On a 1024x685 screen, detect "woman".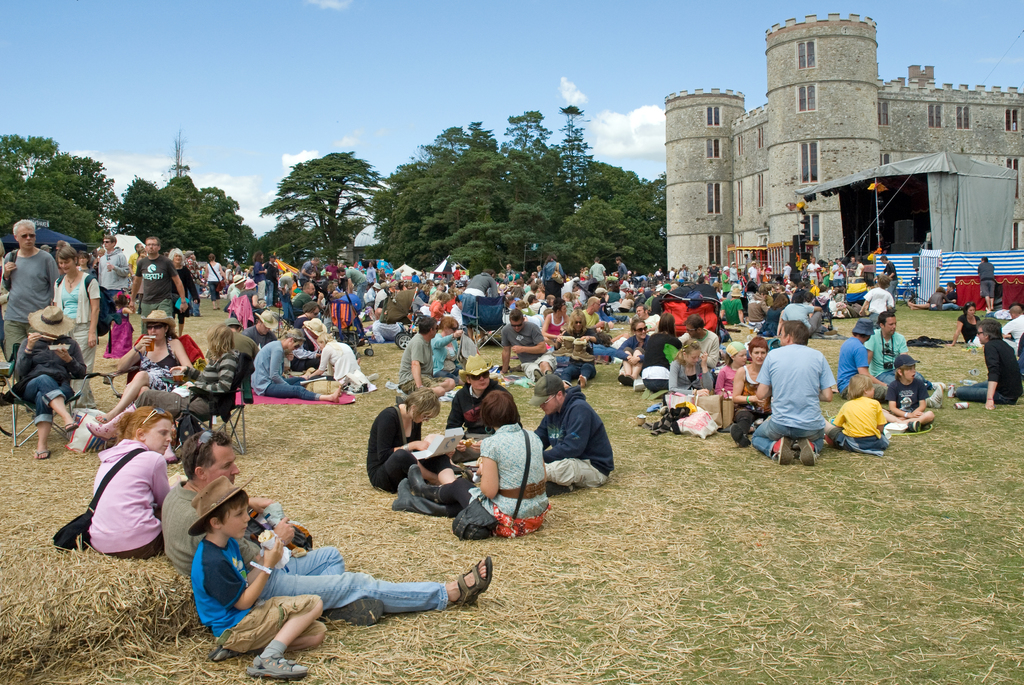
640,312,684,389.
